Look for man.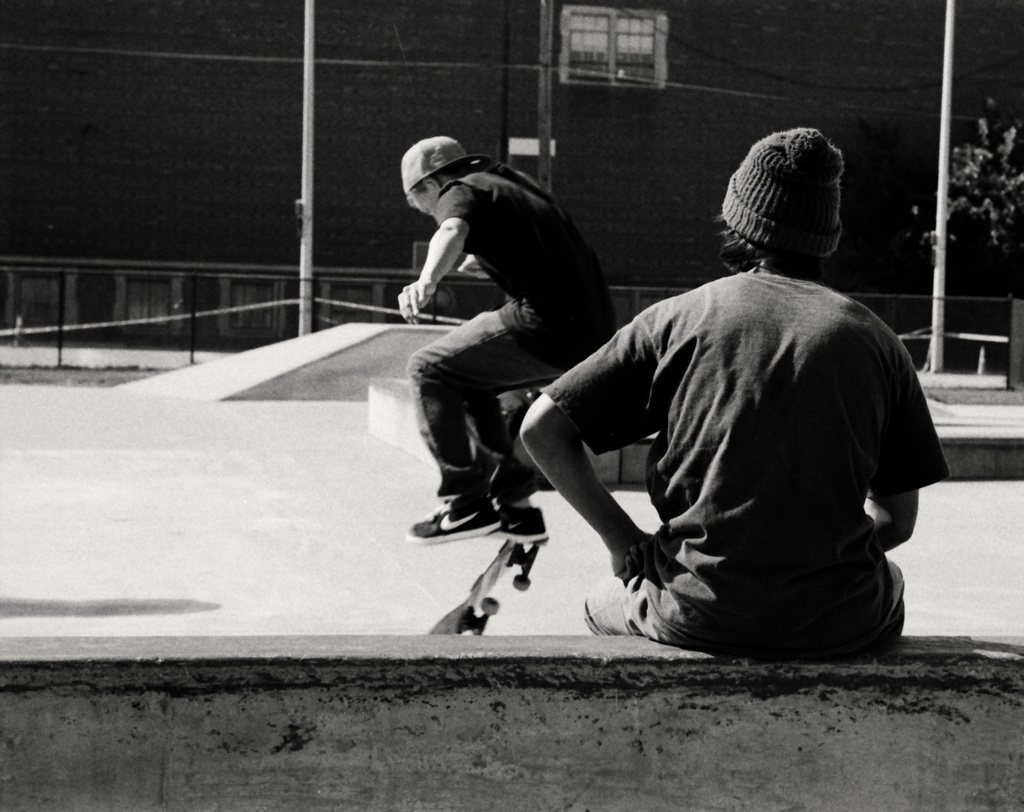
Found: Rect(396, 135, 620, 539).
